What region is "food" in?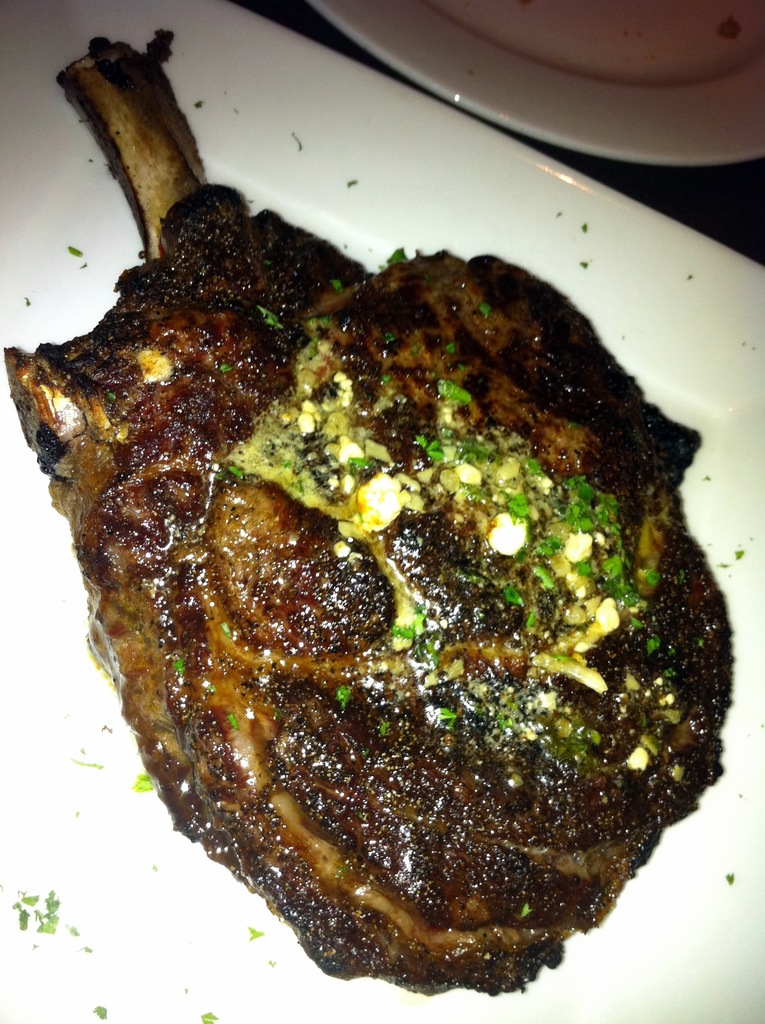
(x1=0, y1=340, x2=65, y2=515).
